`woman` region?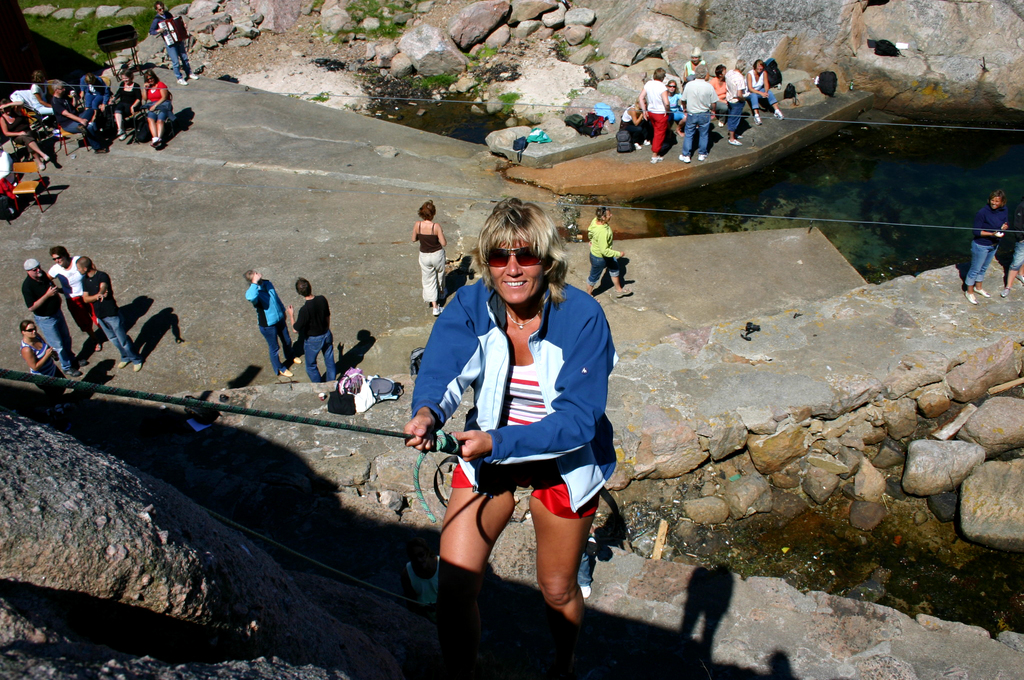
select_region(742, 59, 786, 129)
